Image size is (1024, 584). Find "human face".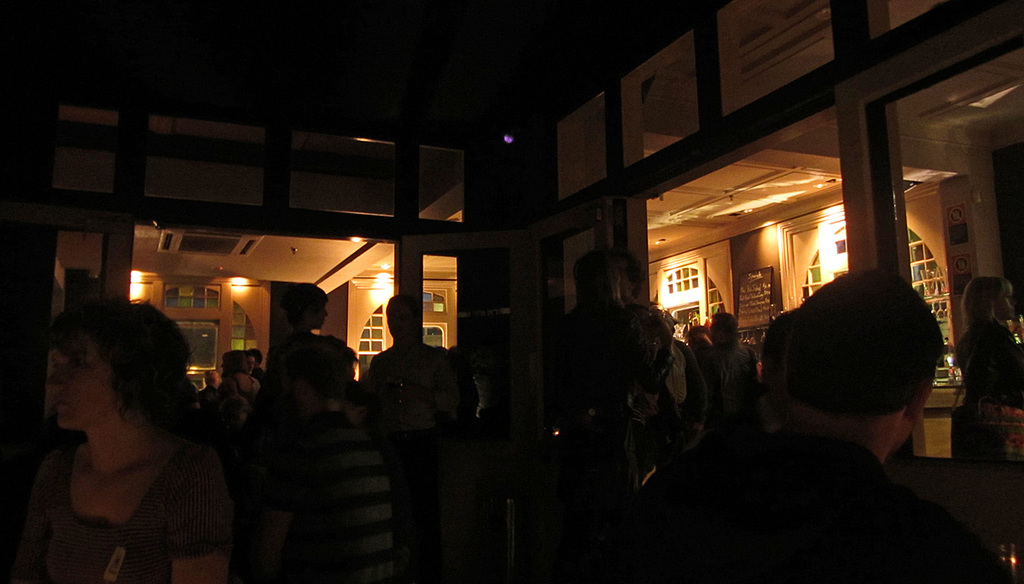
(left=307, top=301, right=331, bottom=325).
